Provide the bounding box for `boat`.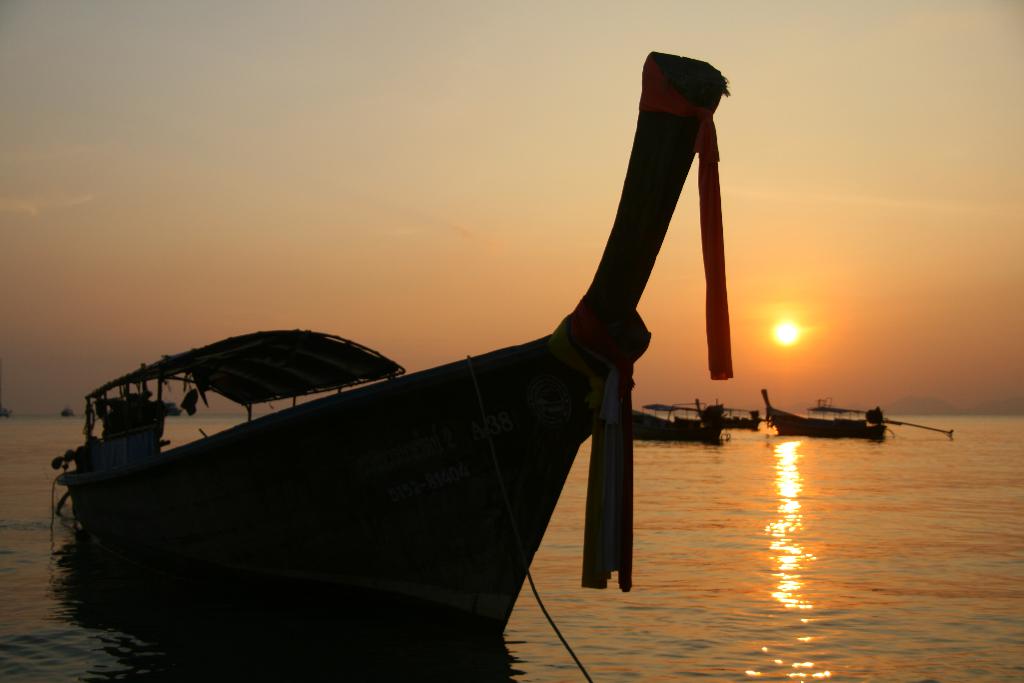
[x1=764, y1=388, x2=891, y2=441].
